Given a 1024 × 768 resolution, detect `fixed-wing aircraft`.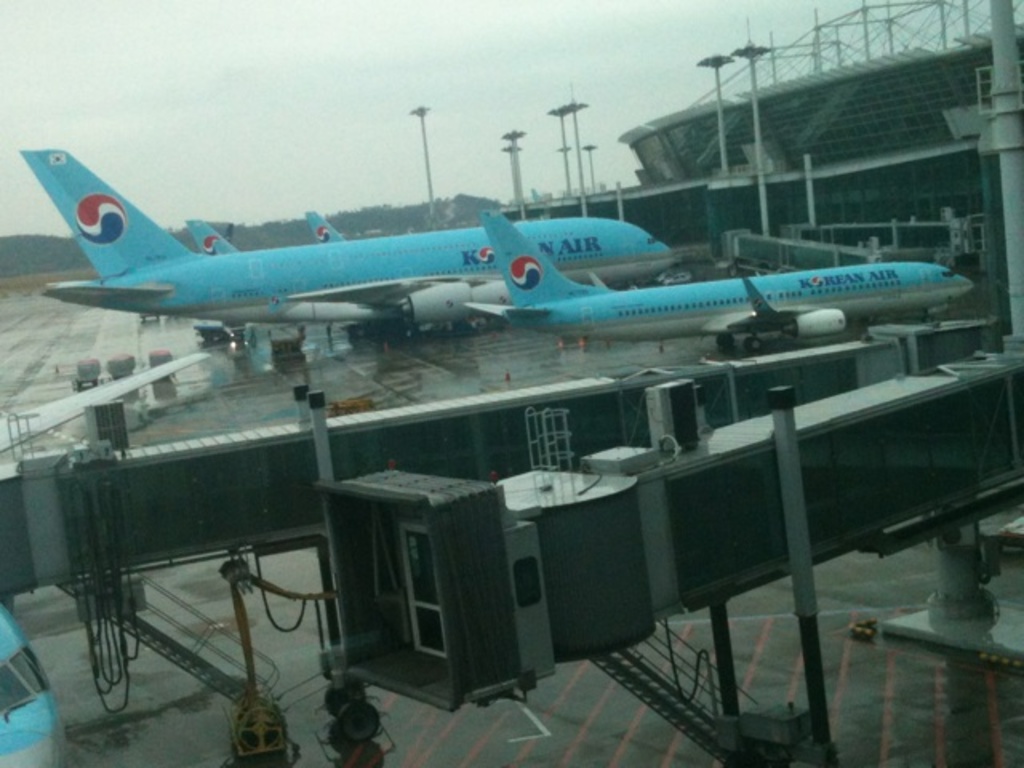
left=181, top=218, right=237, bottom=259.
